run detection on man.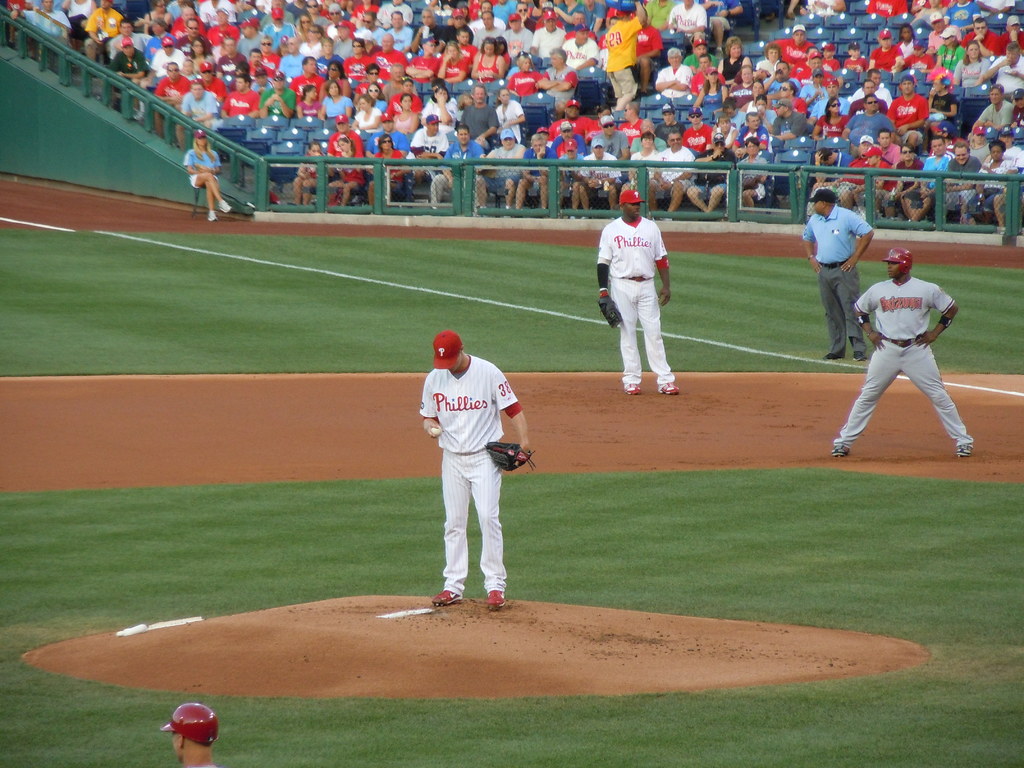
Result: 408/8/445/53.
